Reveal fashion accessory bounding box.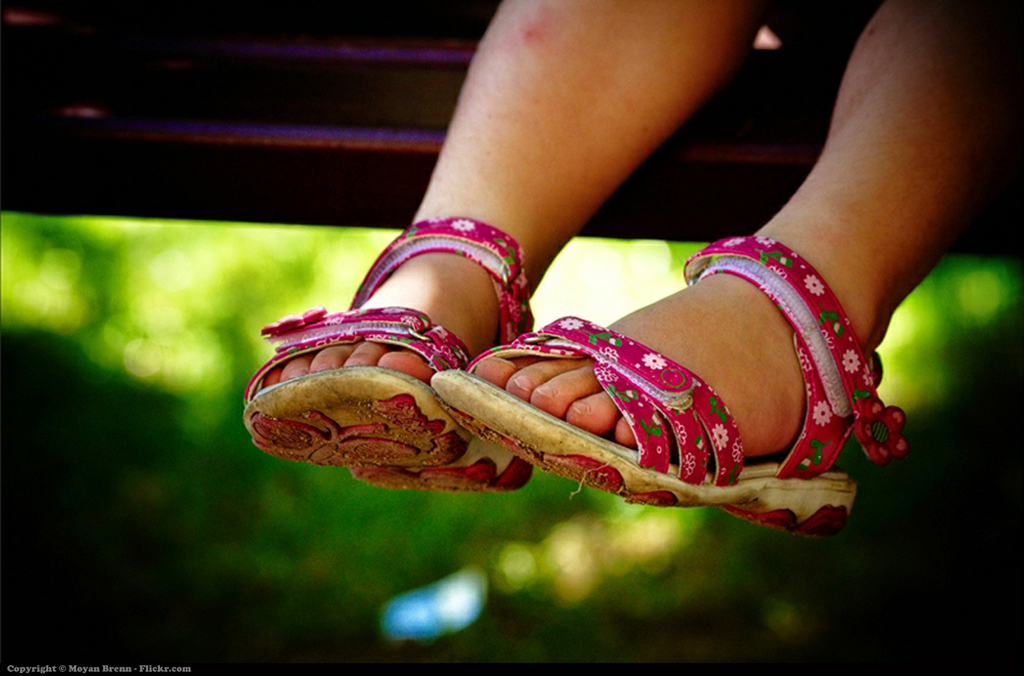
Revealed: 429:237:906:542.
